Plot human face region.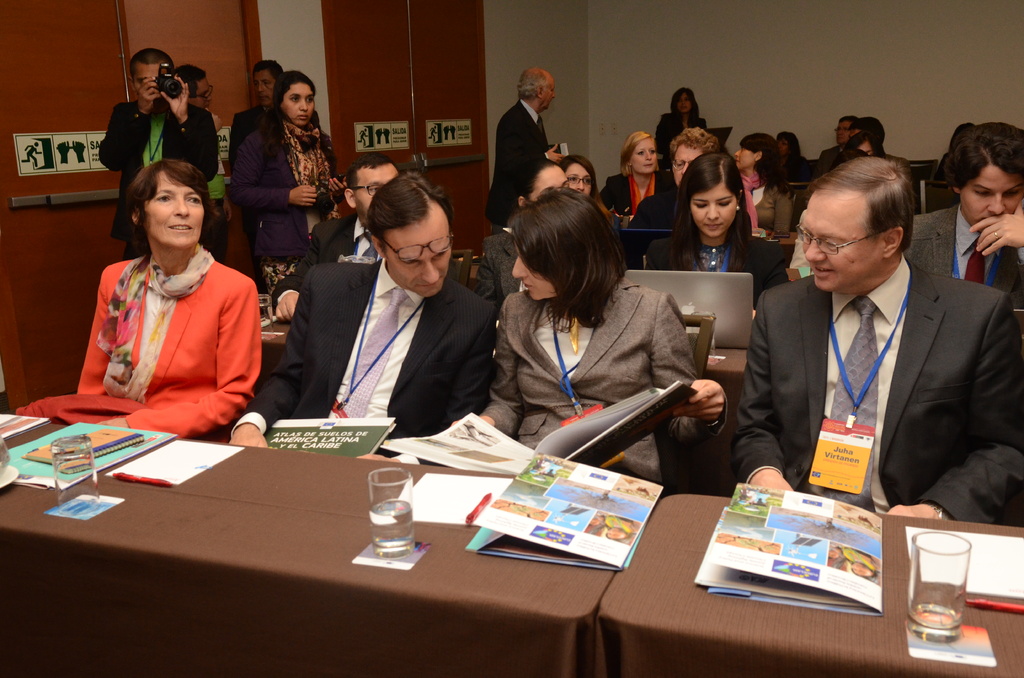
Plotted at box(691, 184, 738, 236).
